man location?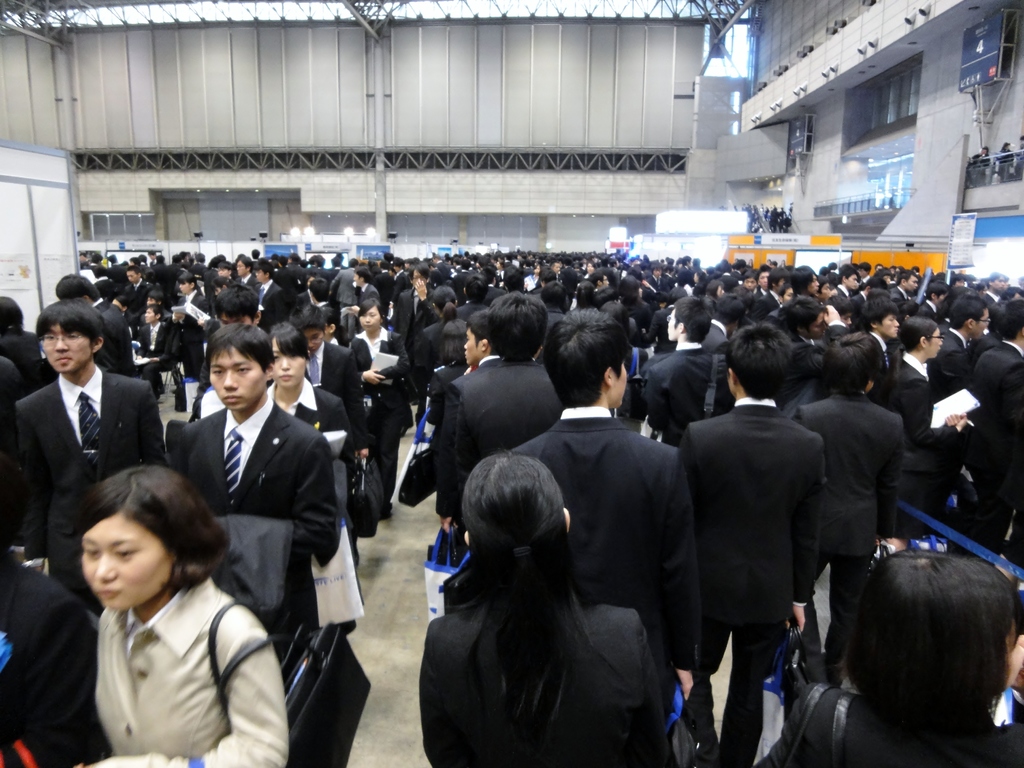
801, 317, 911, 665
